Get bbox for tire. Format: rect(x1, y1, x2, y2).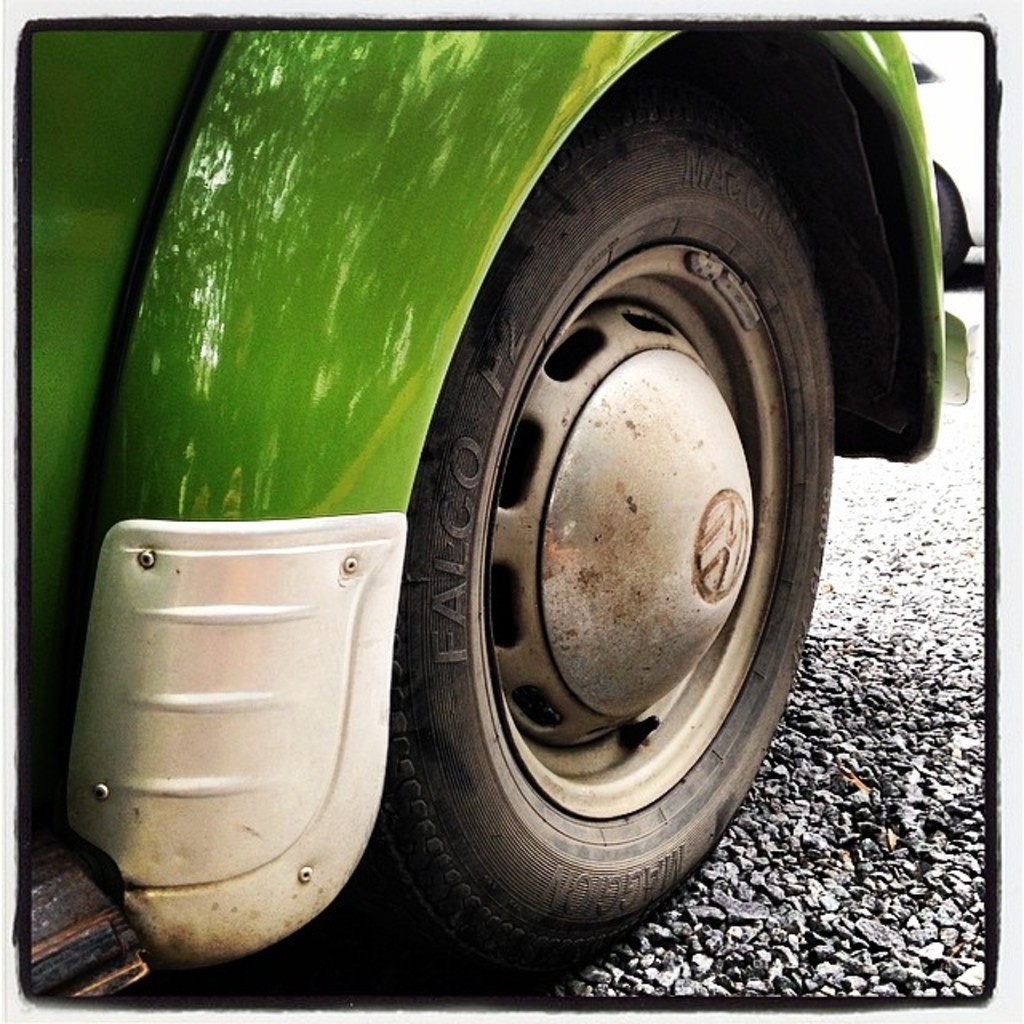
rect(318, 48, 898, 992).
